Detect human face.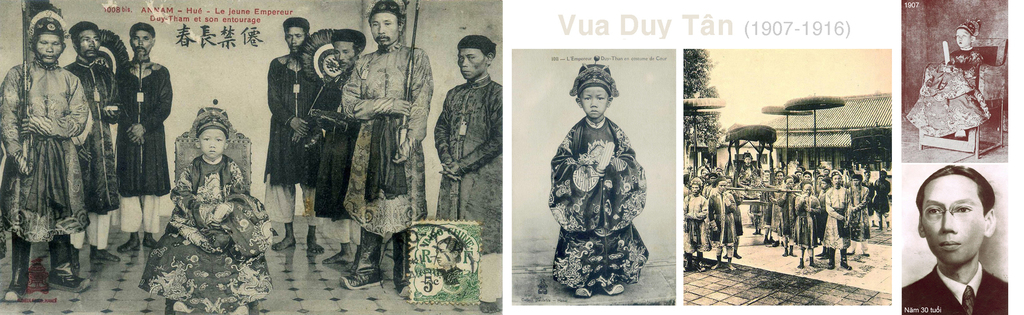
Detected at (81,30,98,55).
